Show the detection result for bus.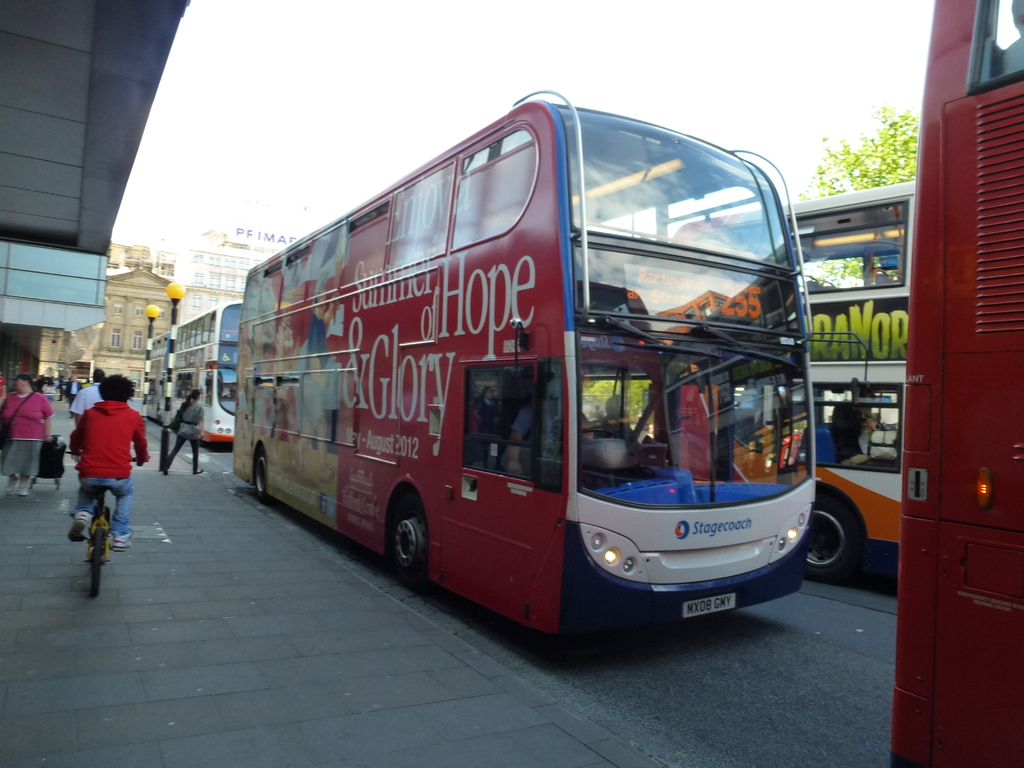
x1=232, y1=86, x2=870, y2=636.
